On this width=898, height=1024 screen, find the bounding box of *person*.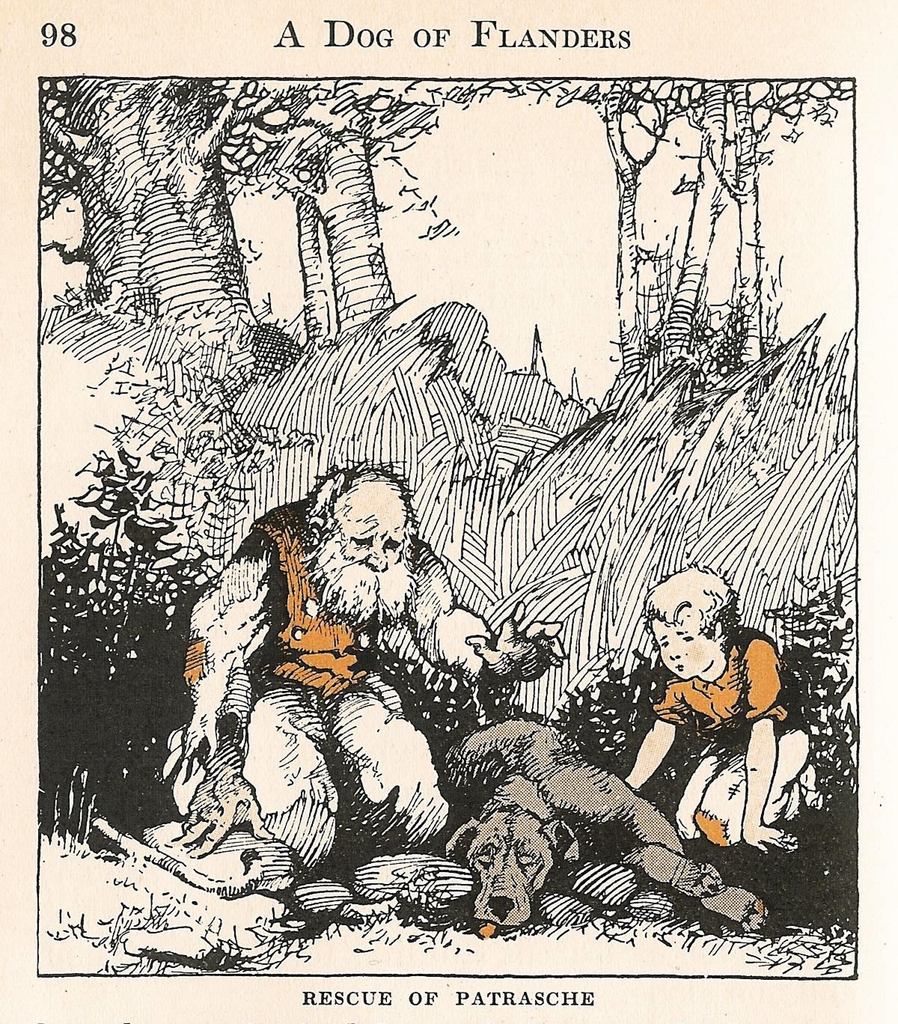
Bounding box: {"x1": 168, "y1": 465, "x2": 576, "y2": 884}.
